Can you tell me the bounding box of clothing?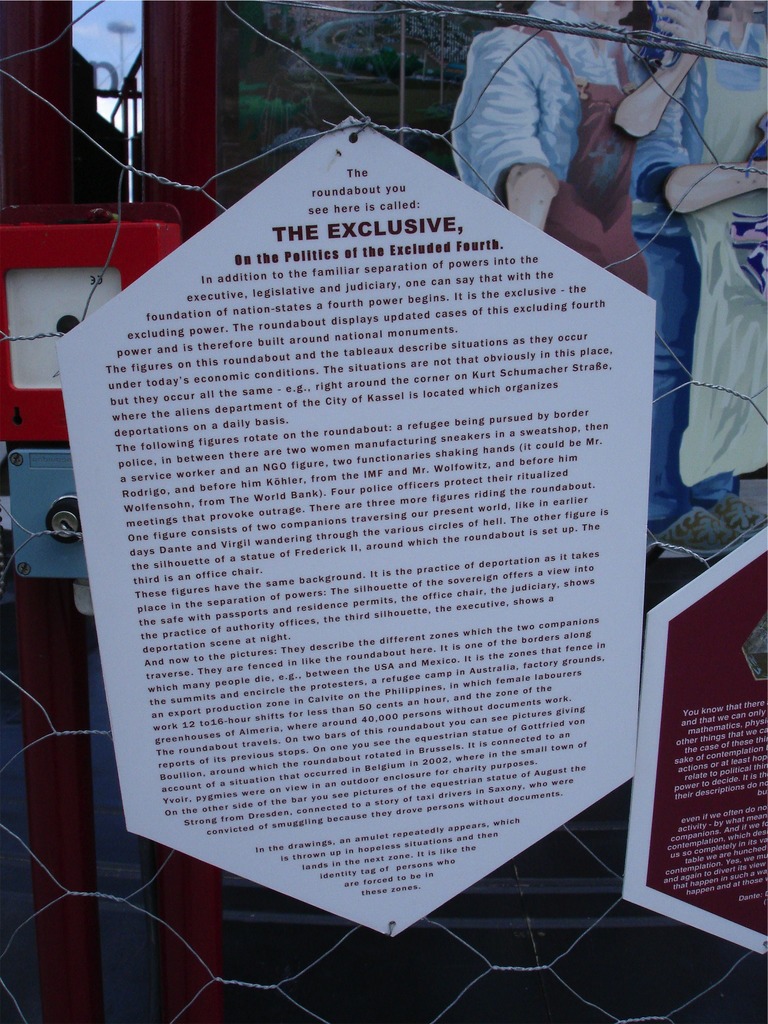
l=453, t=0, r=656, b=290.
